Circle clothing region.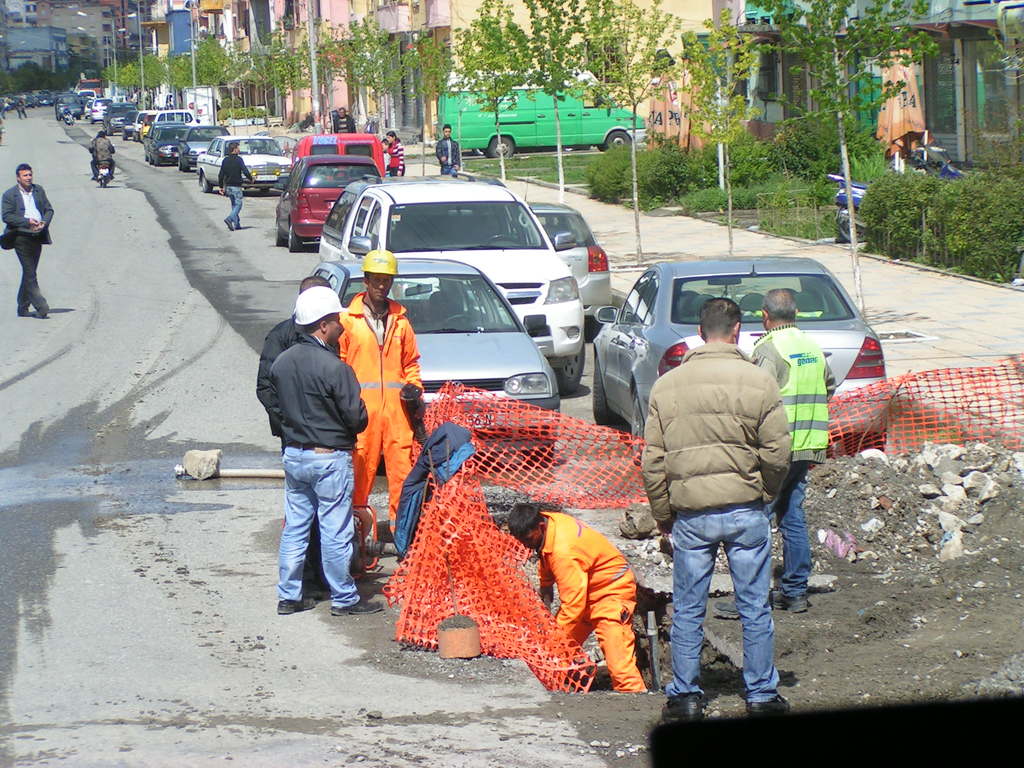
Region: 263, 333, 371, 614.
